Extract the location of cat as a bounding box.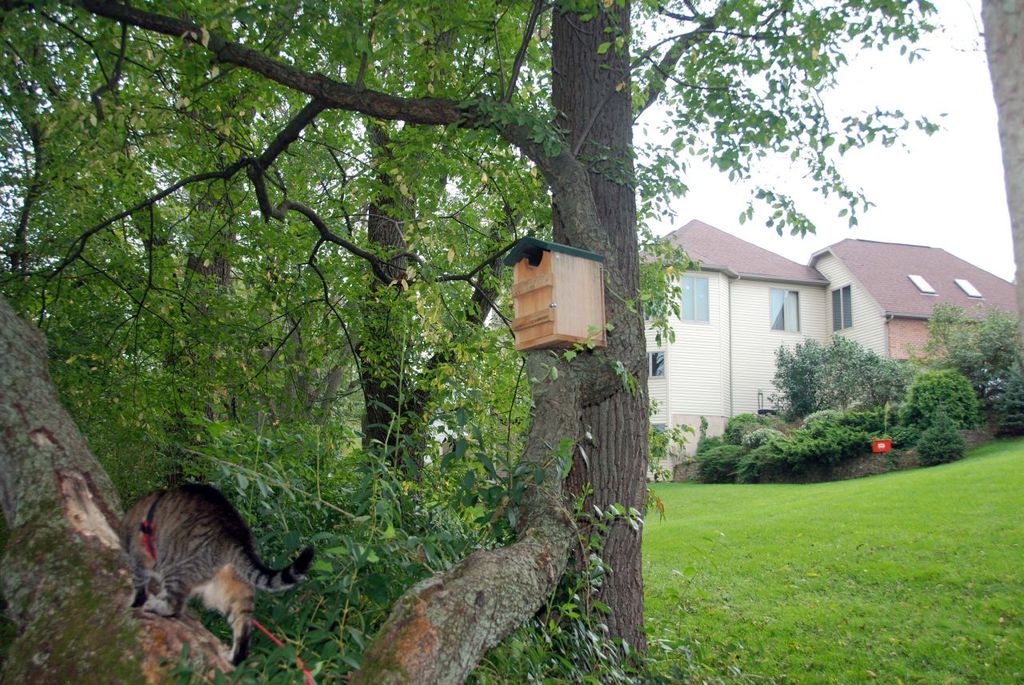
111/479/316/668.
